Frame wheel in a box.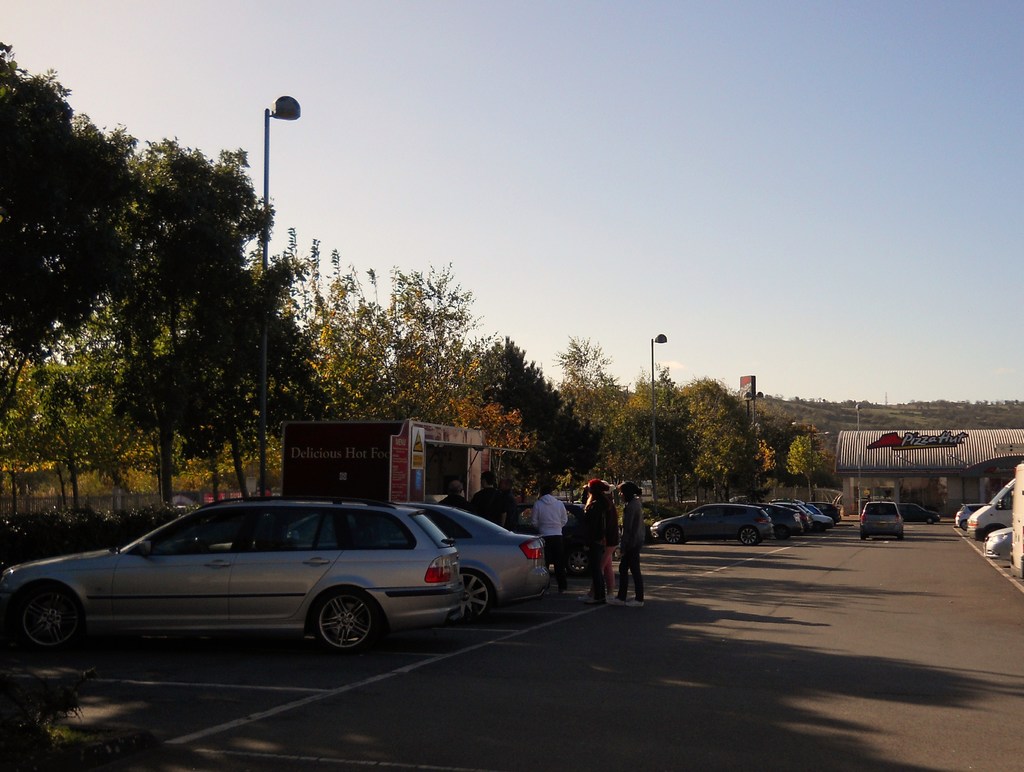
locate(925, 517, 932, 527).
